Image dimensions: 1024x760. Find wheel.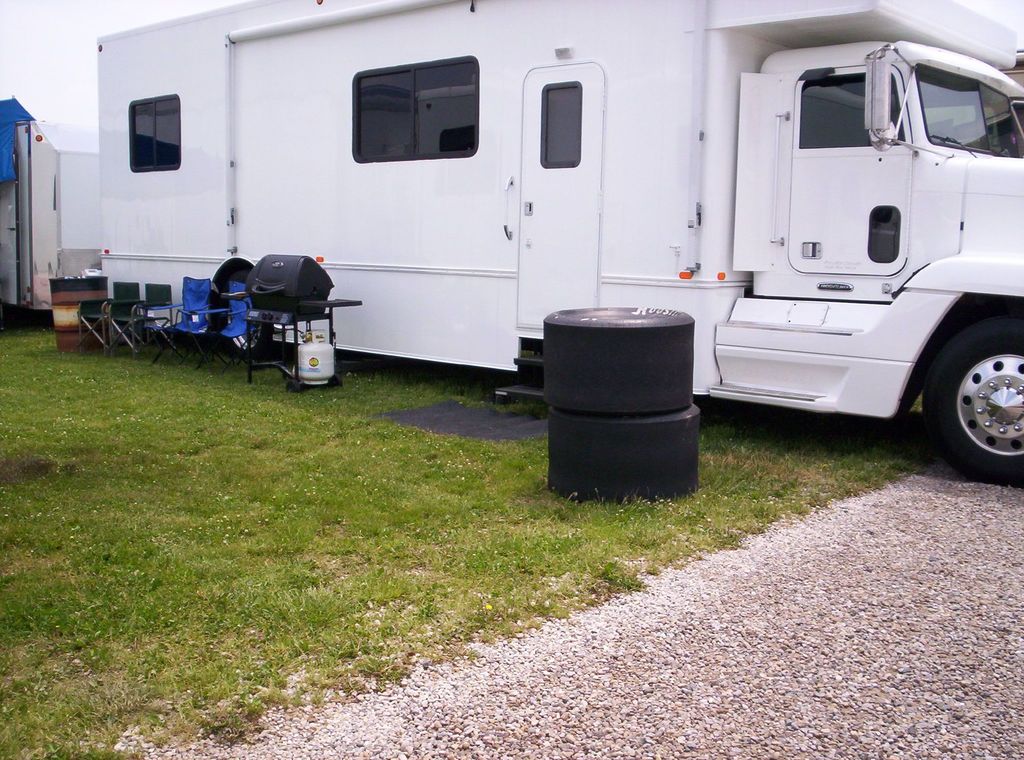
box(920, 316, 1023, 484).
